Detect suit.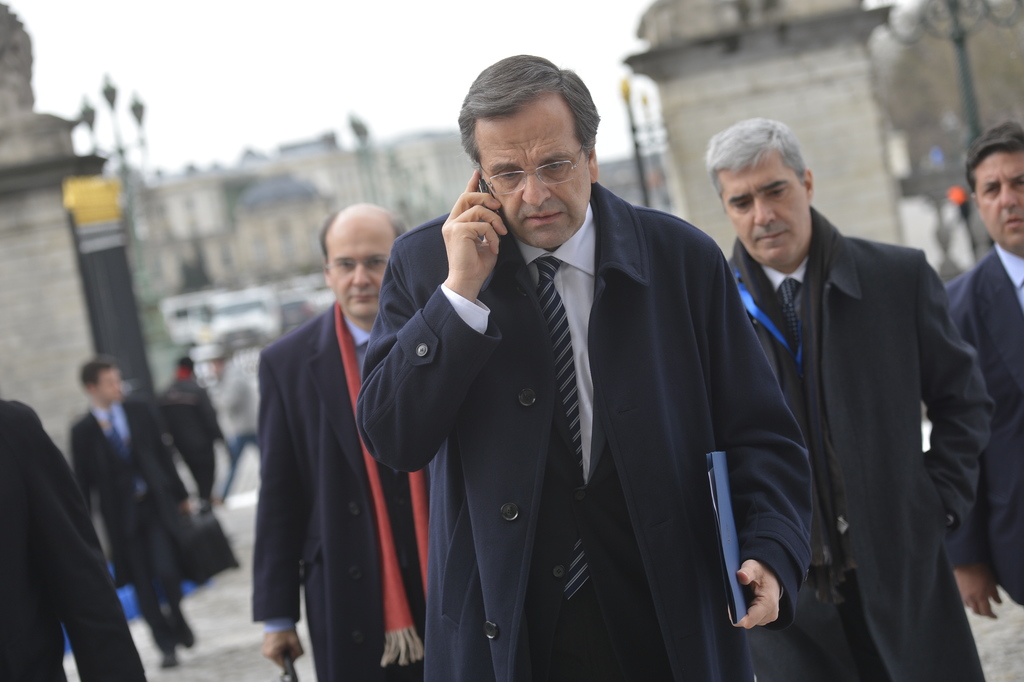
Detected at 73:403:191:657.
